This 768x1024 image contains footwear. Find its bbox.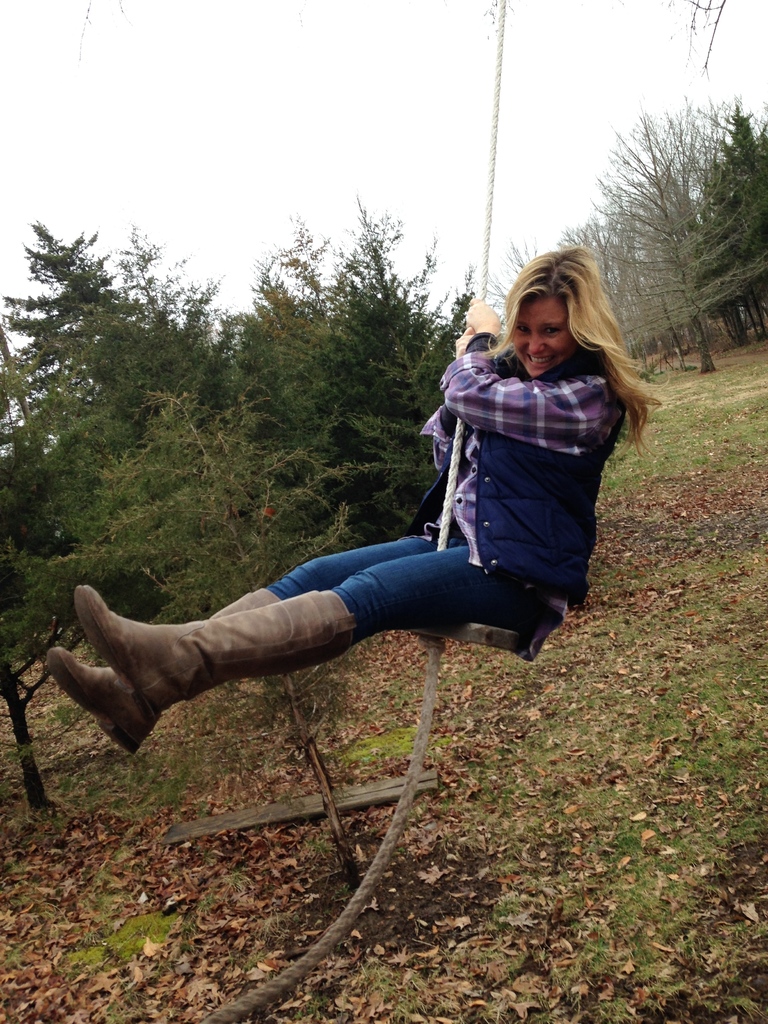
<bbox>38, 584, 282, 751</bbox>.
